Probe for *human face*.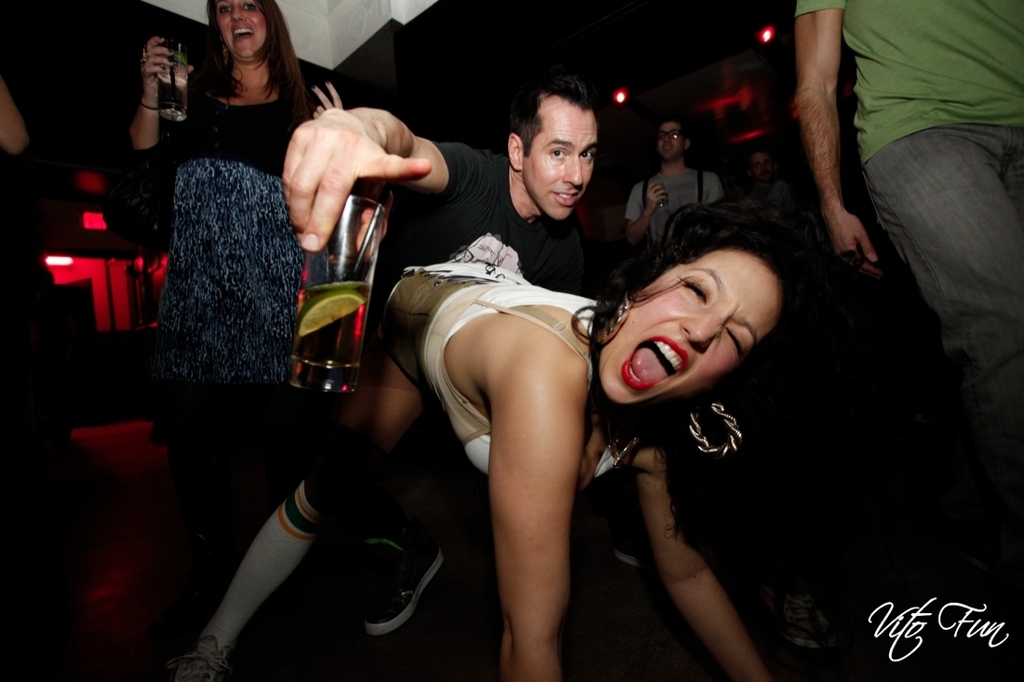
Probe result: l=755, t=155, r=771, b=183.
